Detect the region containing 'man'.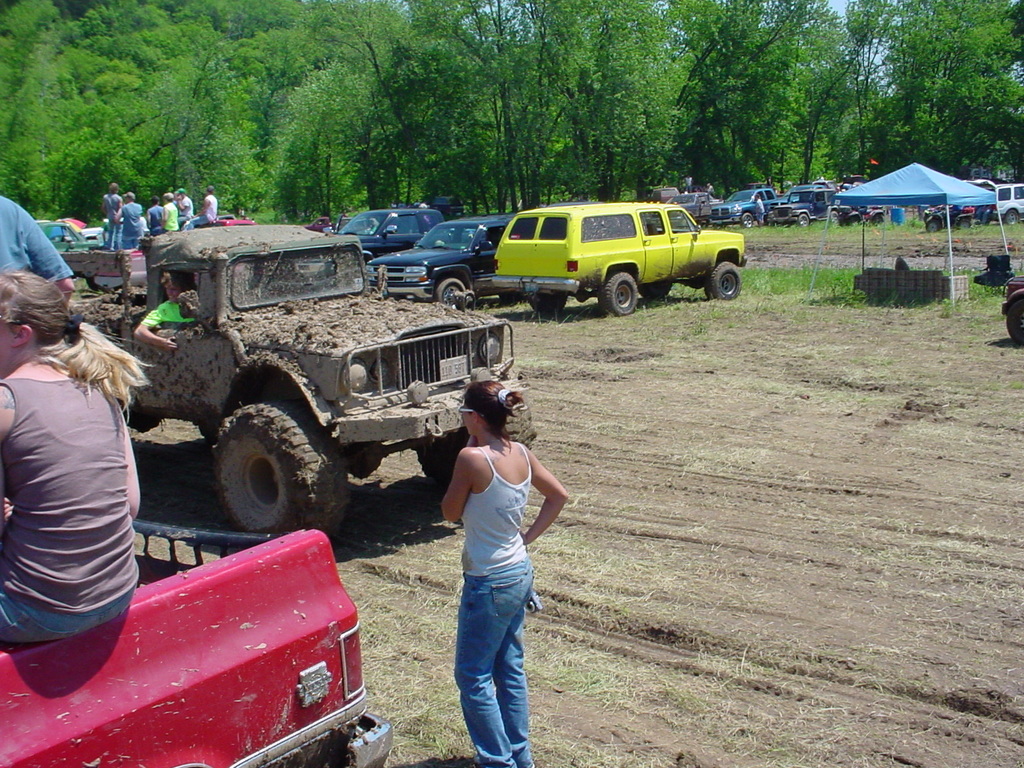
Rect(130, 270, 193, 351).
